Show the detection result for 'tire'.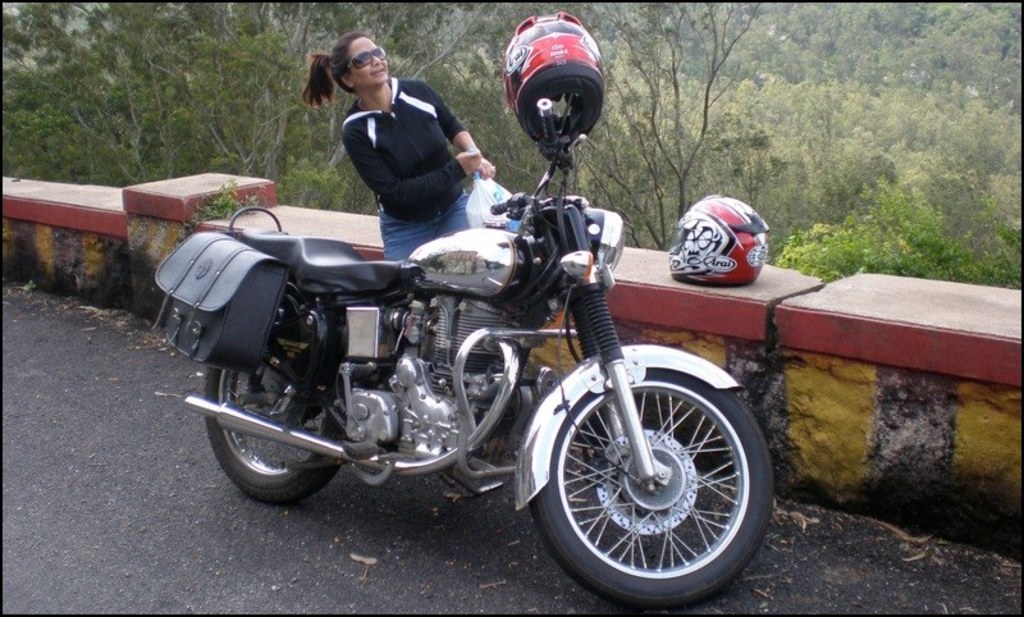
<region>530, 360, 753, 598</region>.
